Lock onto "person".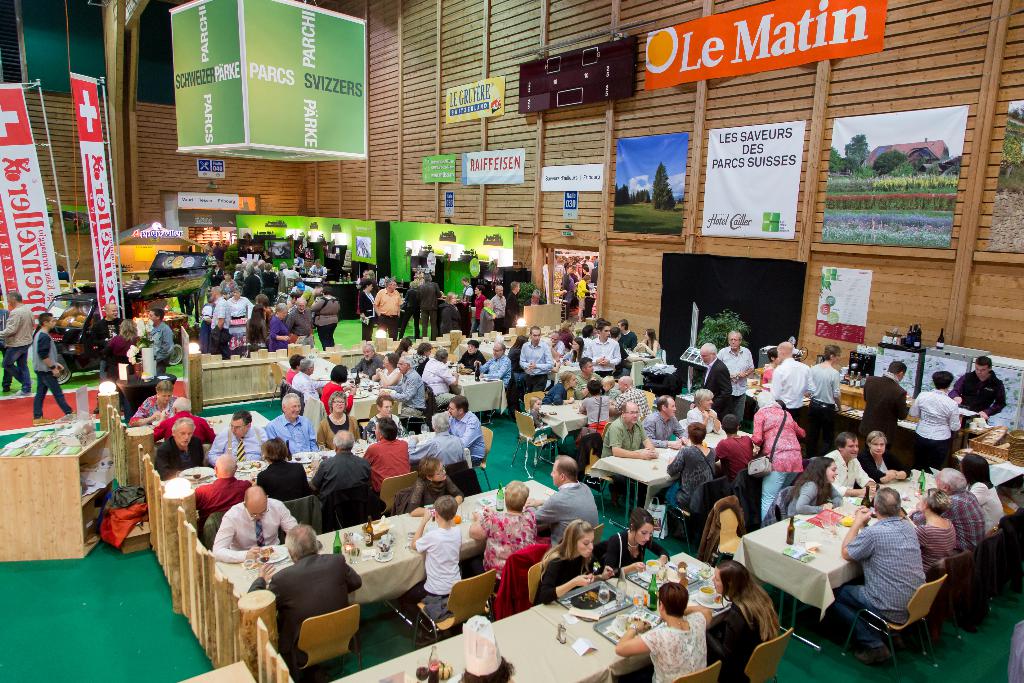
Locked: <region>860, 428, 910, 478</region>.
